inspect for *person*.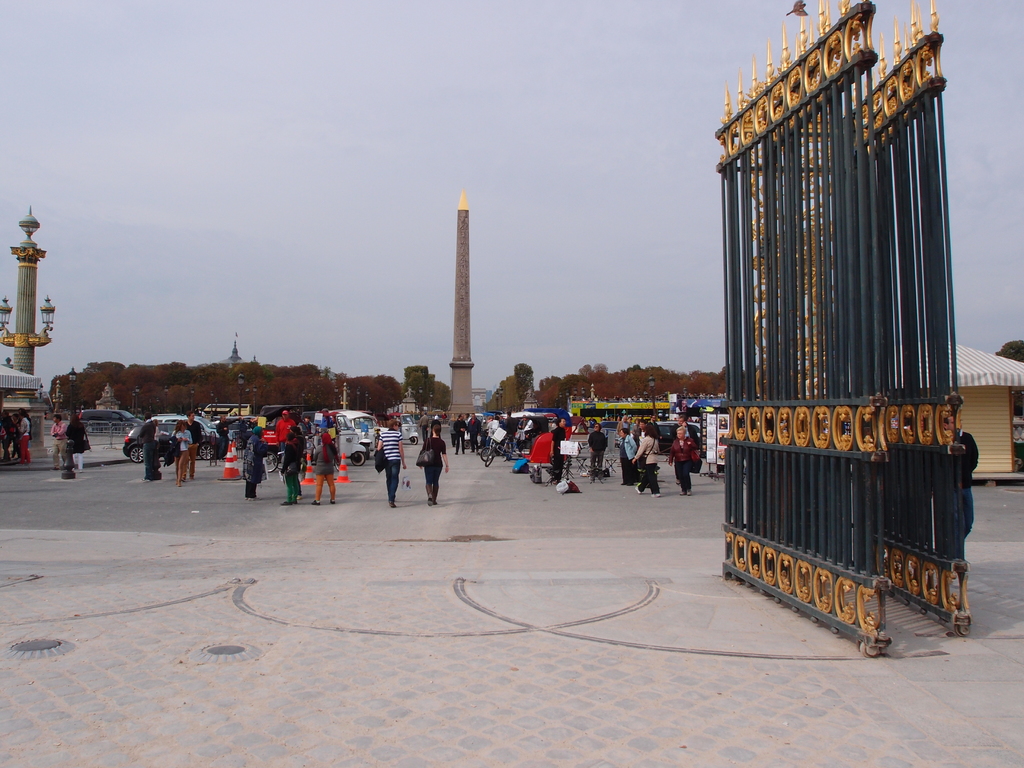
Inspection: [x1=621, y1=421, x2=637, y2=481].
